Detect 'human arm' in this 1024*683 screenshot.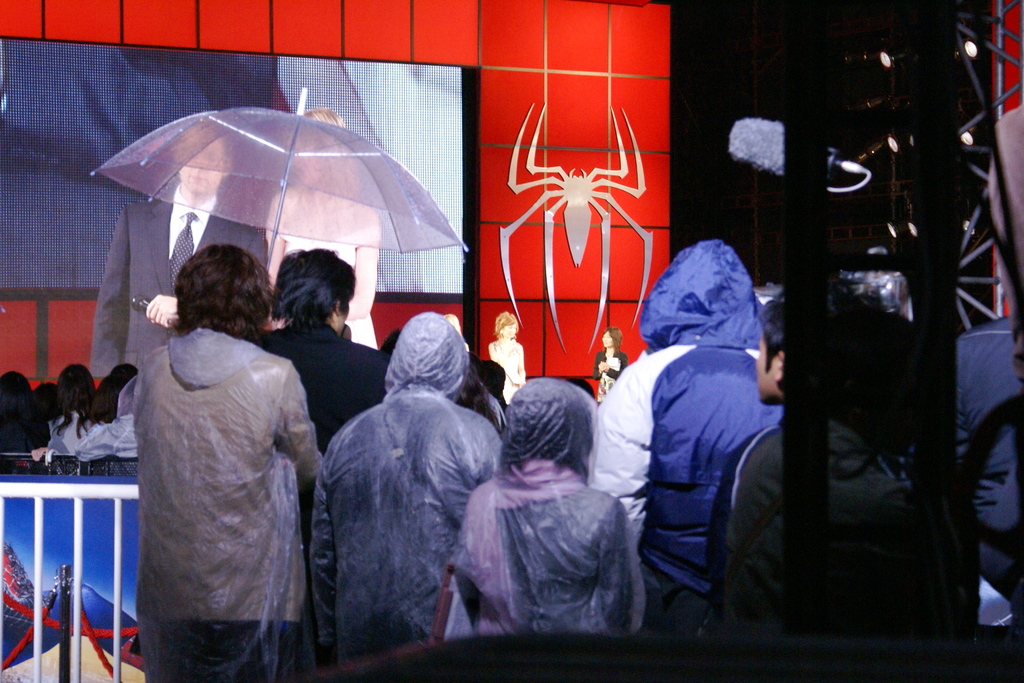
Detection: <bbox>262, 188, 285, 288</bbox>.
